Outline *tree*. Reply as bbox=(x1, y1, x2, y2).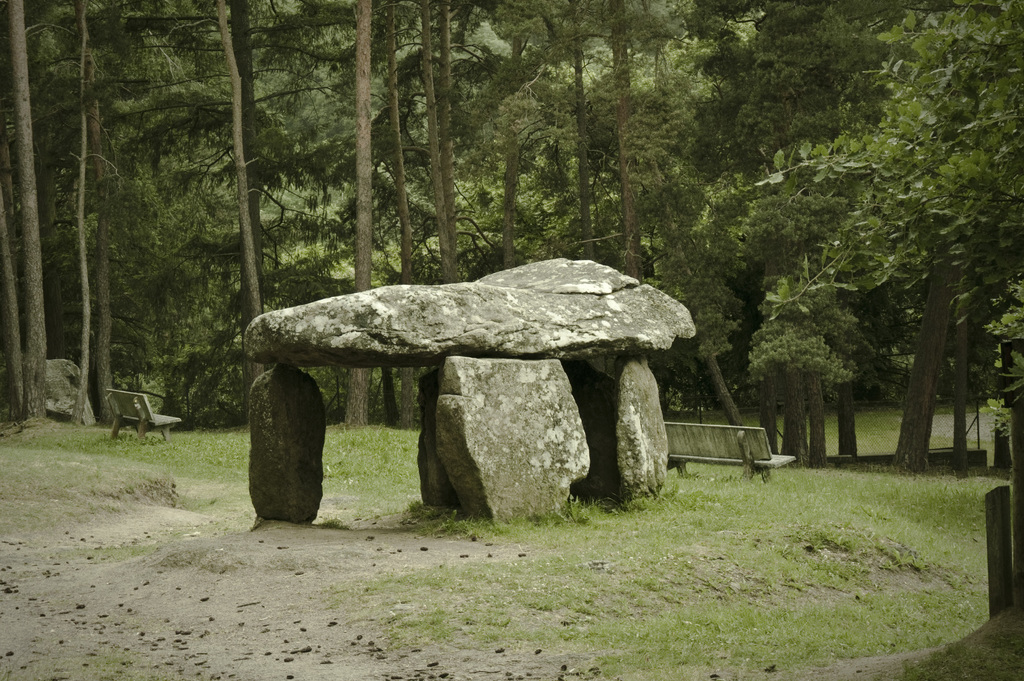
bbox=(757, 8, 1023, 444).
